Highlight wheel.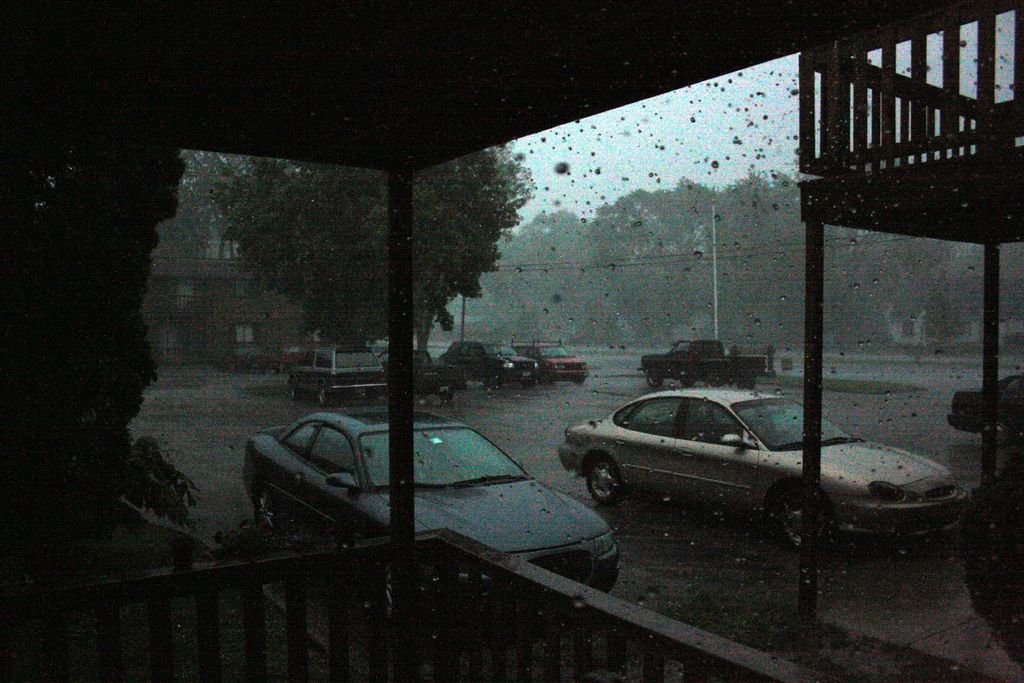
Highlighted region: box=[319, 383, 331, 406].
